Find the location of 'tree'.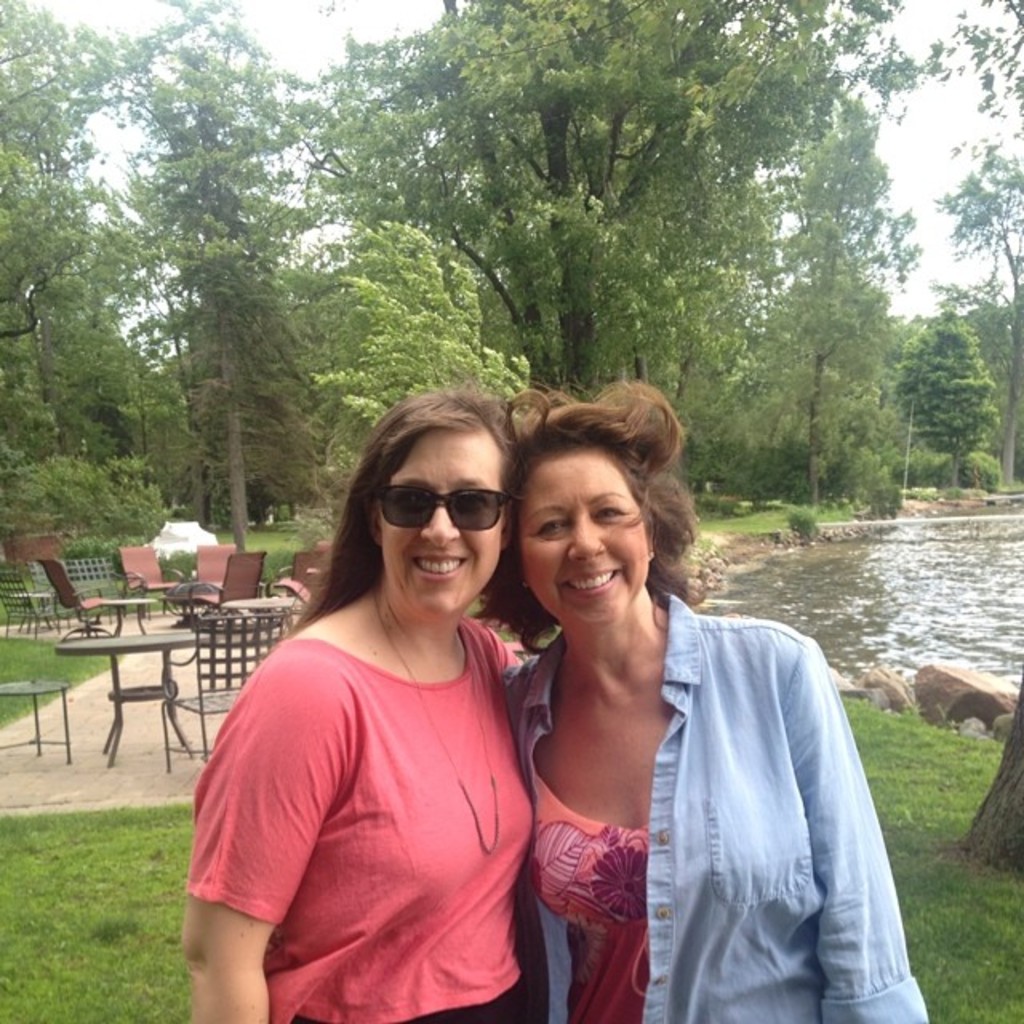
Location: locate(0, 0, 162, 451).
